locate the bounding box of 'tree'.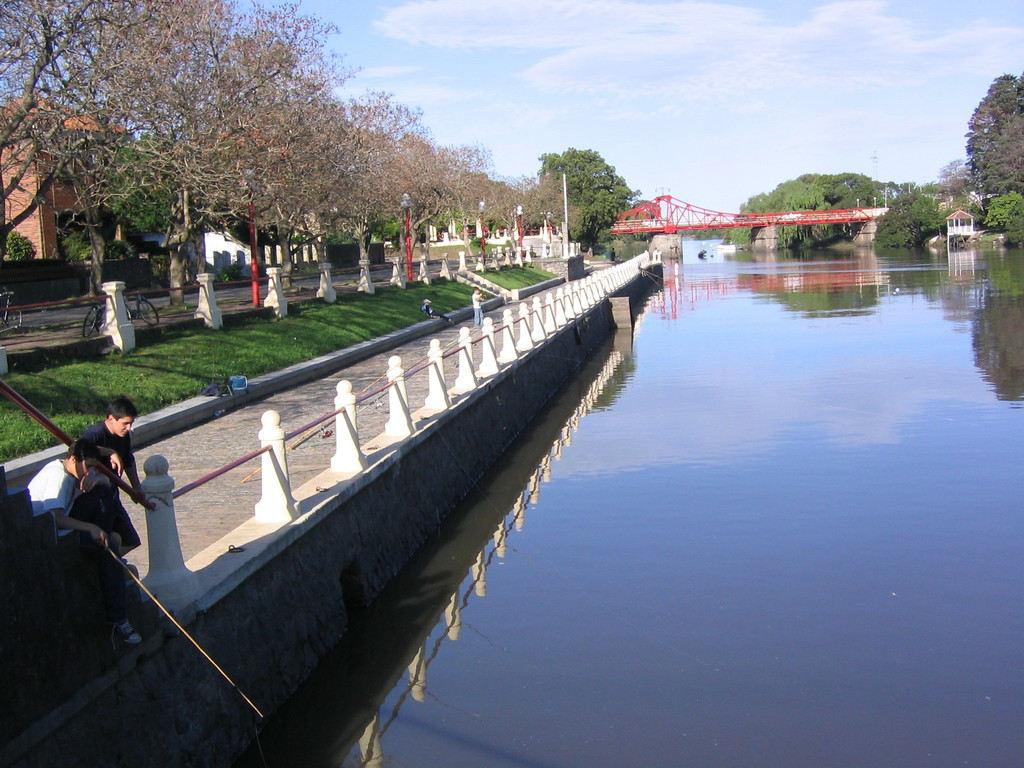
Bounding box: pyautogui.locateOnScreen(628, 201, 657, 243).
